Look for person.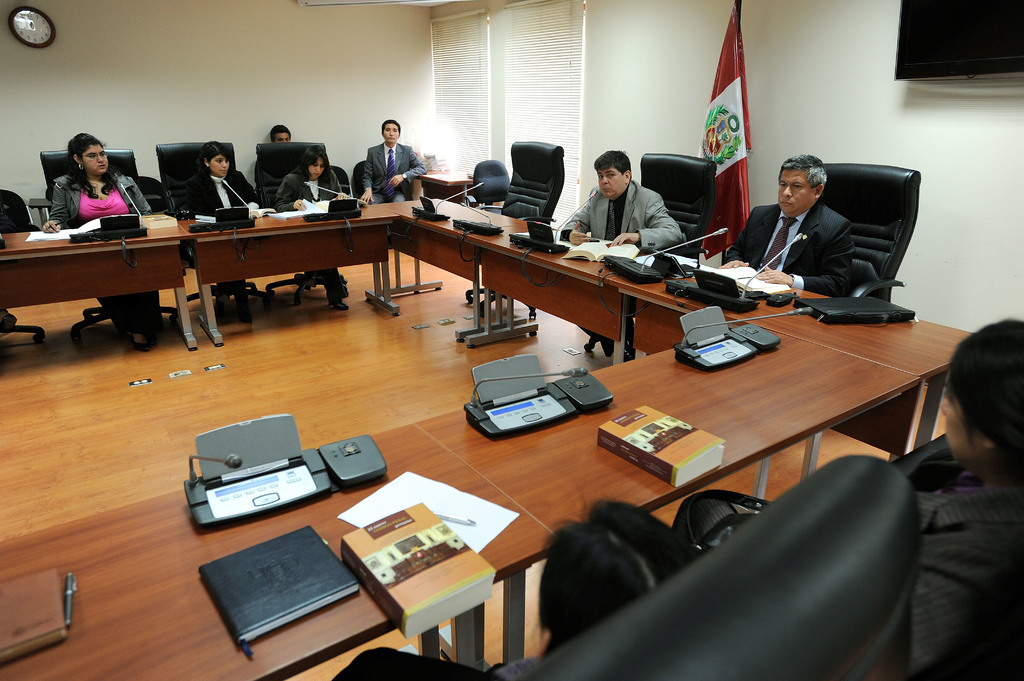
Found: [x1=332, y1=490, x2=701, y2=680].
